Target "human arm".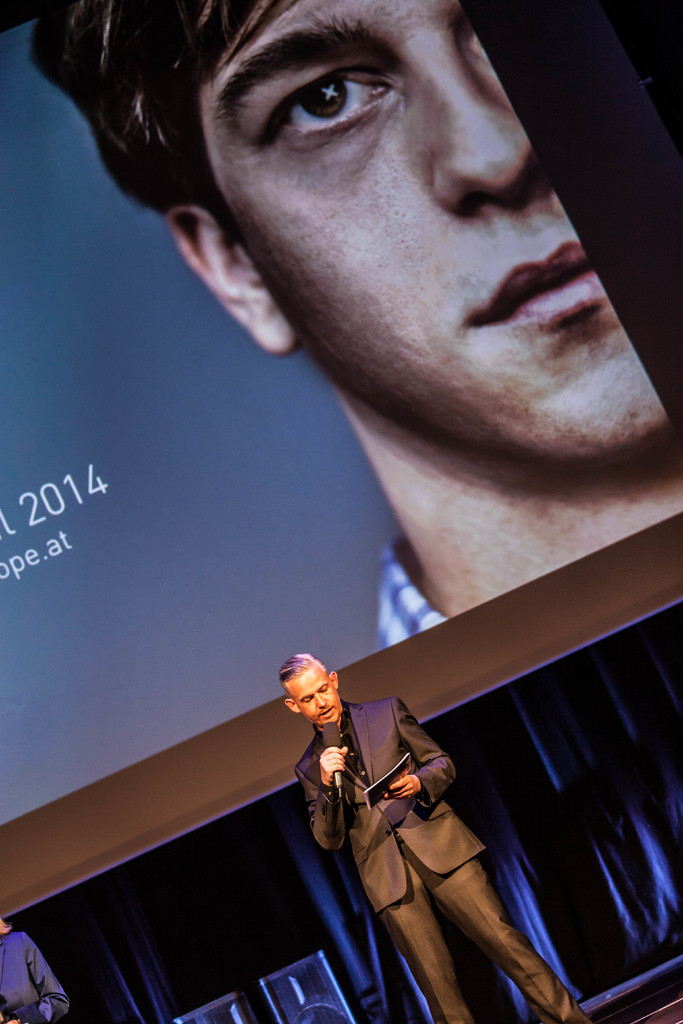
Target region: 295, 746, 353, 854.
